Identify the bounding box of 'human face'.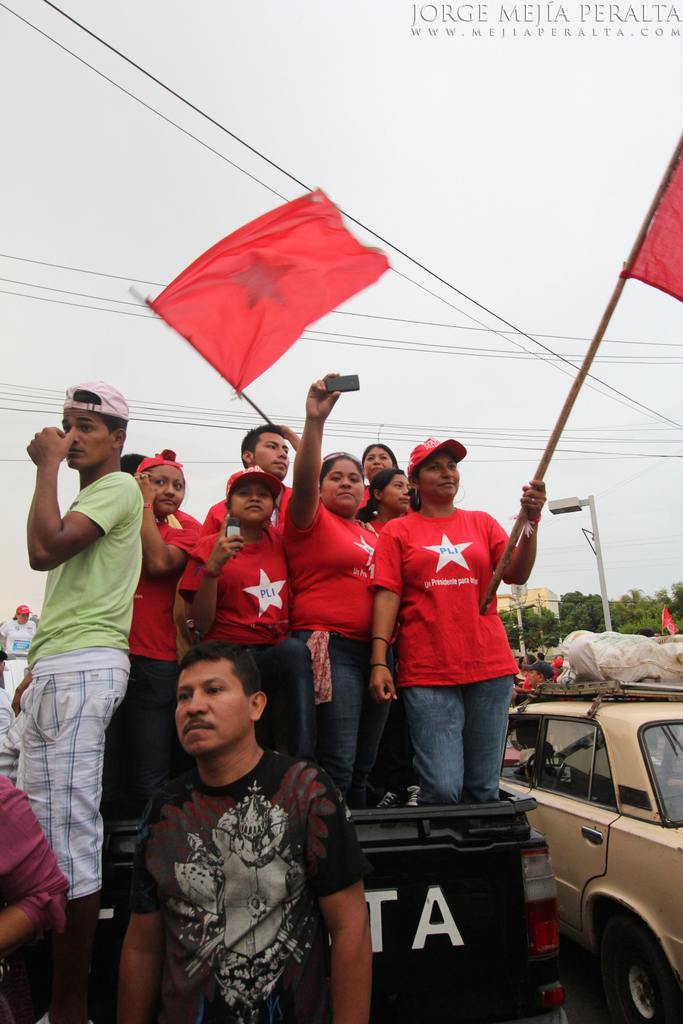
l=419, t=451, r=458, b=496.
